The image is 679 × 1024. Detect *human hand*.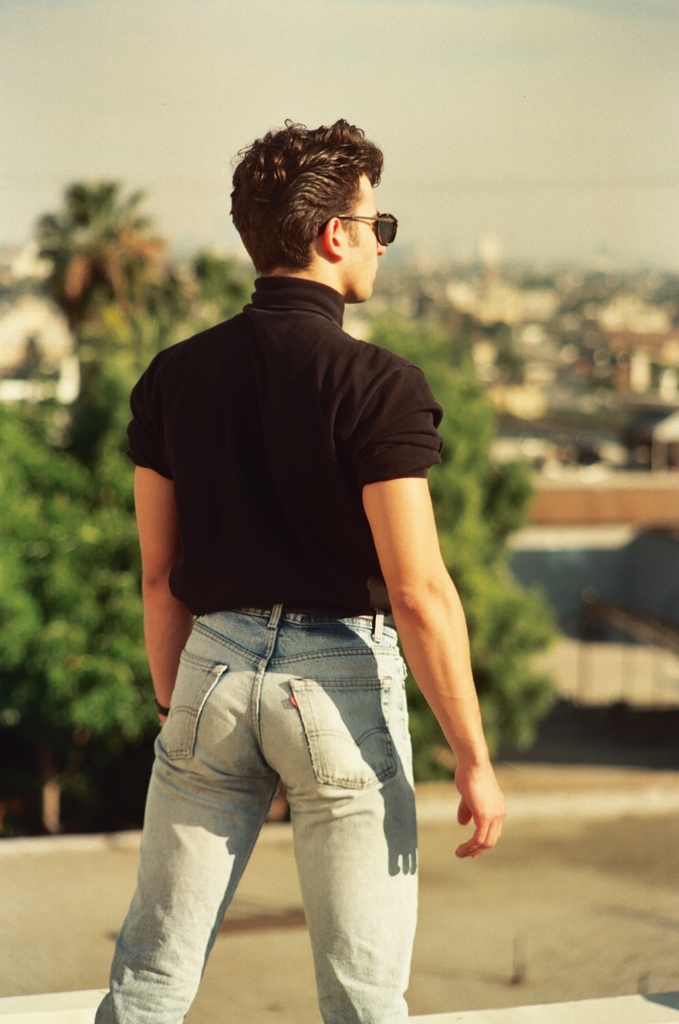
Detection: x1=438, y1=731, x2=519, y2=876.
